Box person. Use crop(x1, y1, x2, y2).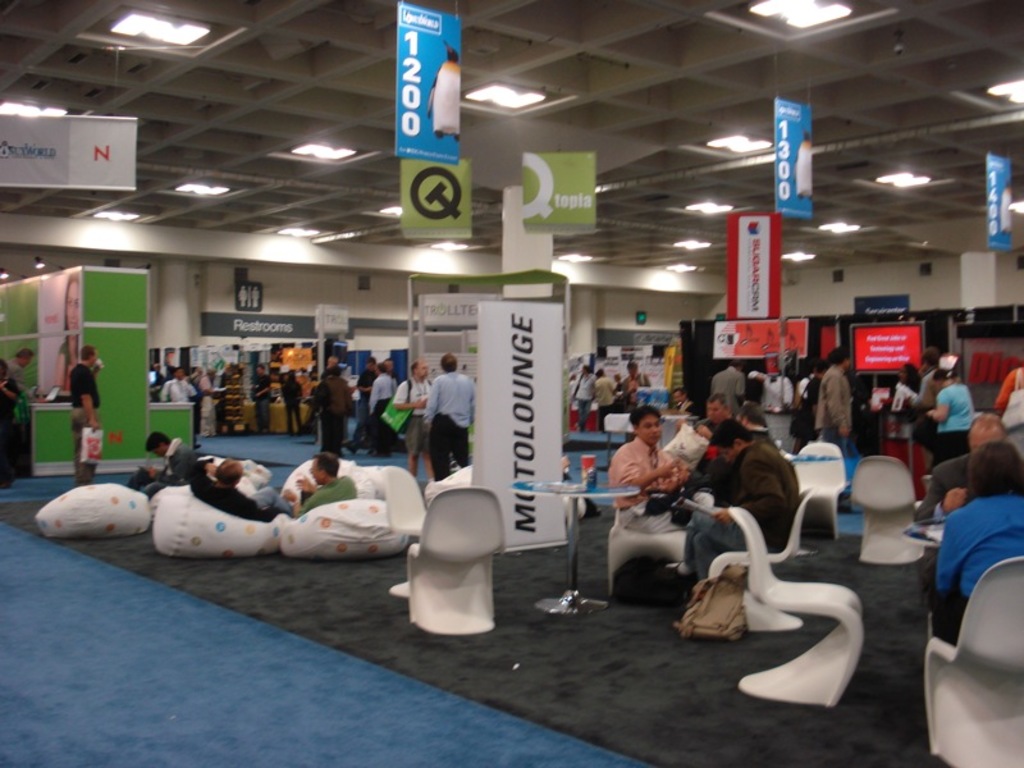
crop(64, 342, 104, 489).
